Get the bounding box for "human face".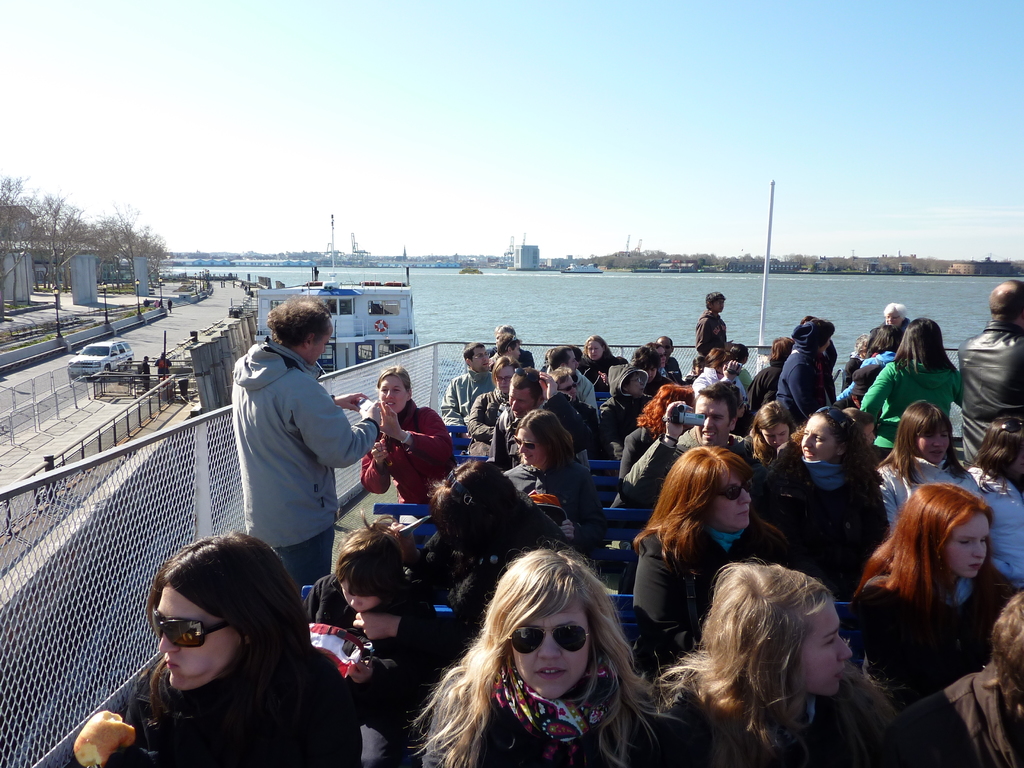
{"left": 342, "top": 580, "right": 382, "bottom": 612}.
